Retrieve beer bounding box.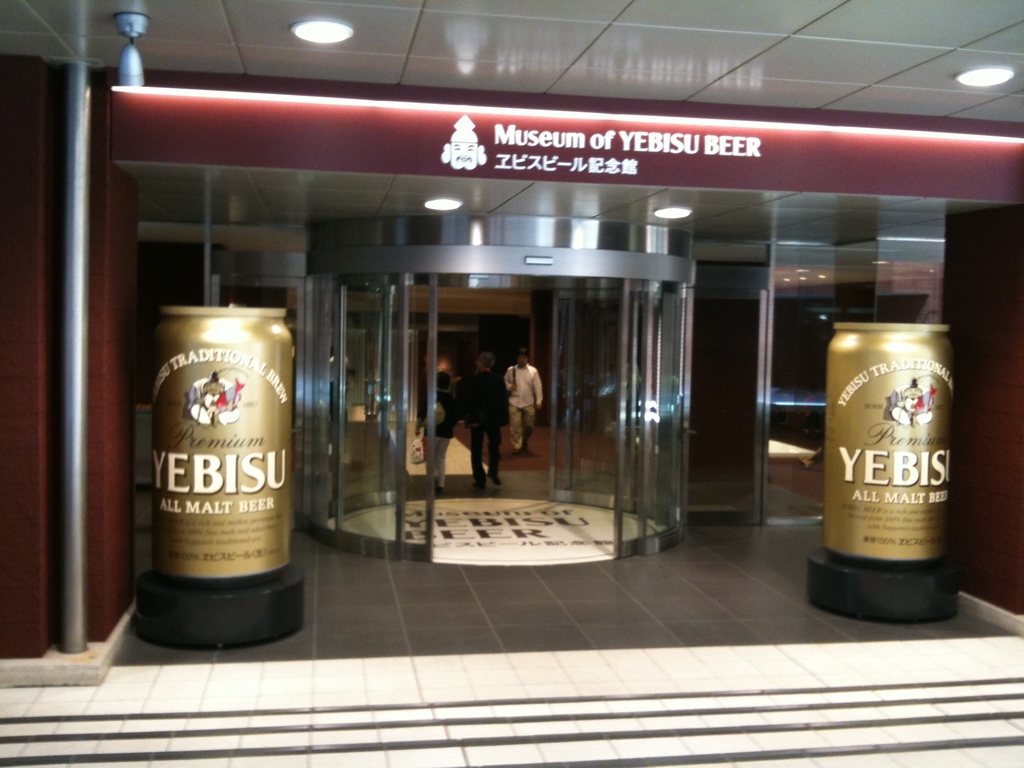
Bounding box: 824, 322, 952, 566.
